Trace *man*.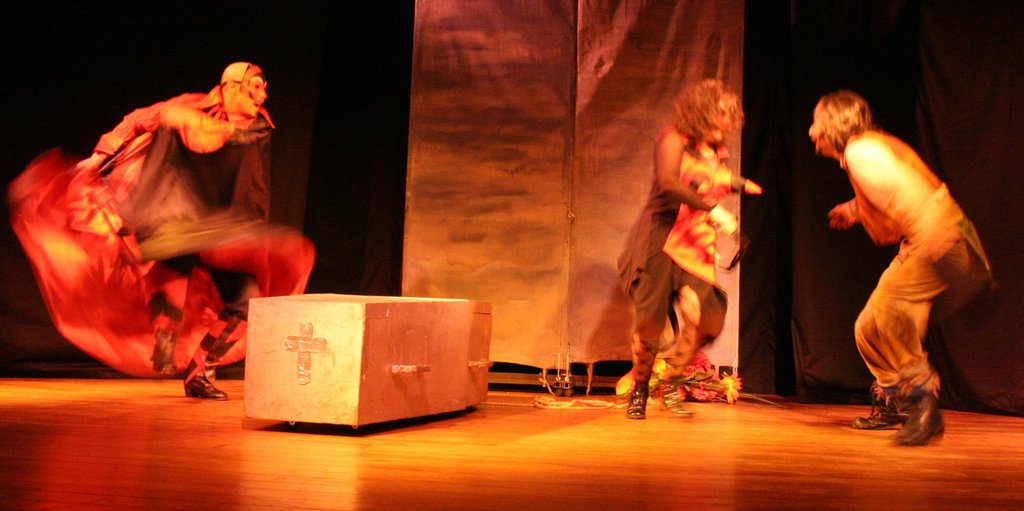
Traced to Rect(814, 82, 998, 434).
